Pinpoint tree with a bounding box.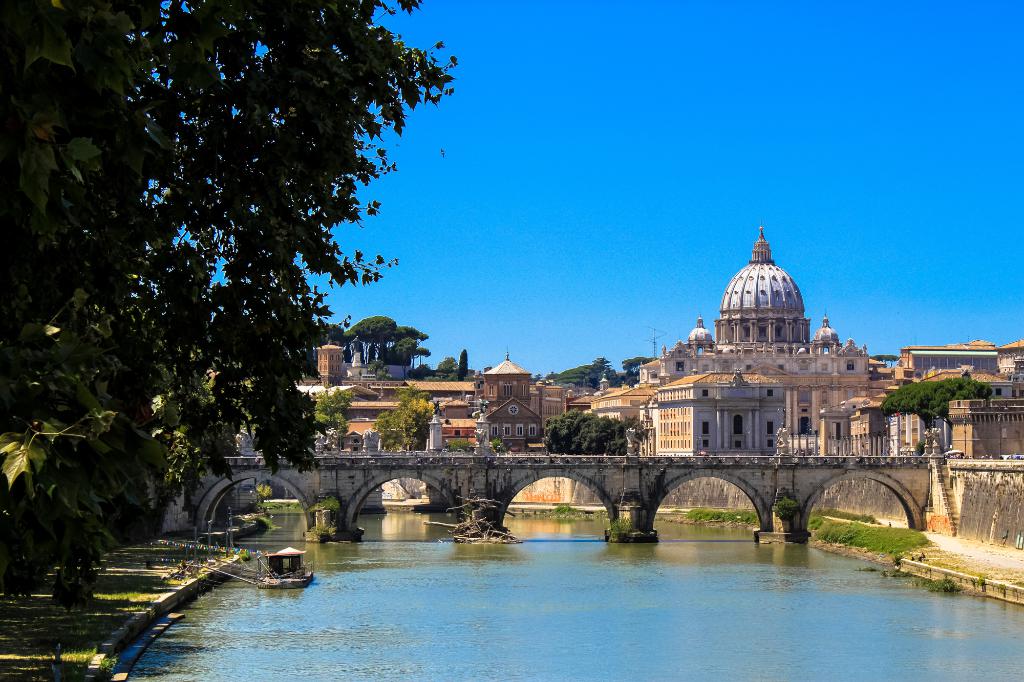
region(490, 437, 504, 453).
